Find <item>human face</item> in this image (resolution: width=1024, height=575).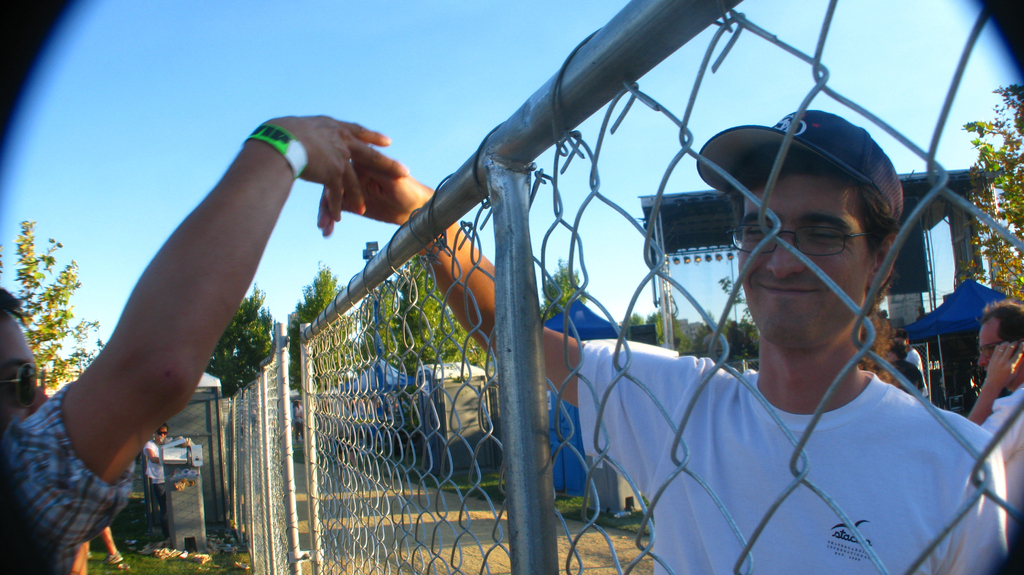
<bbox>882, 351, 899, 364</bbox>.
